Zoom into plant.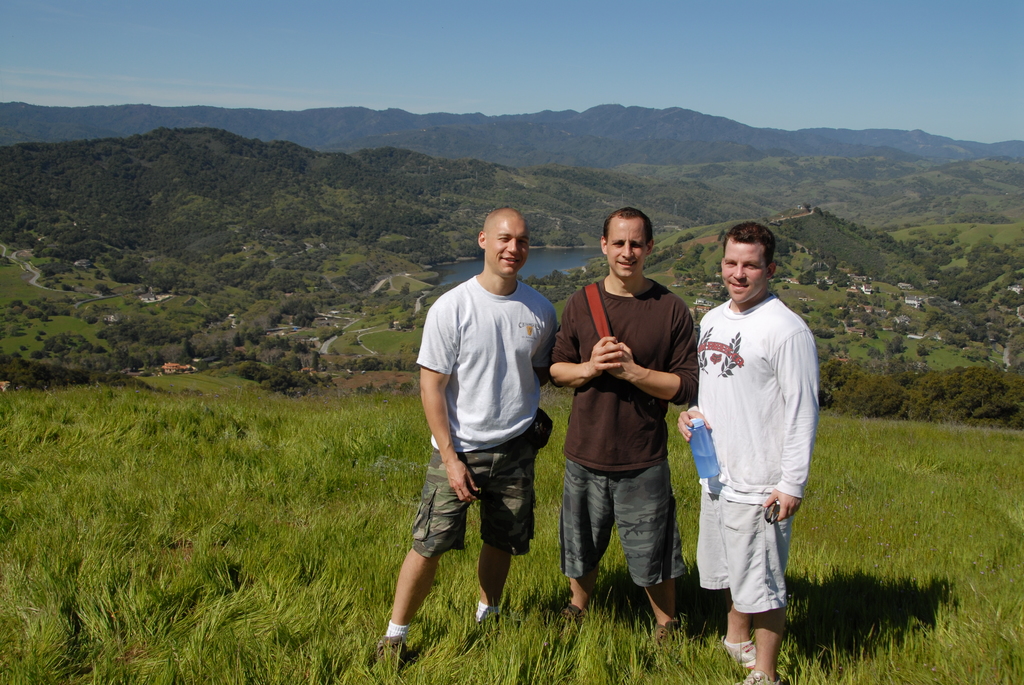
Zoom target: {"x1": 774, "y1": 201, "x2": 925, "y2": 272}.
